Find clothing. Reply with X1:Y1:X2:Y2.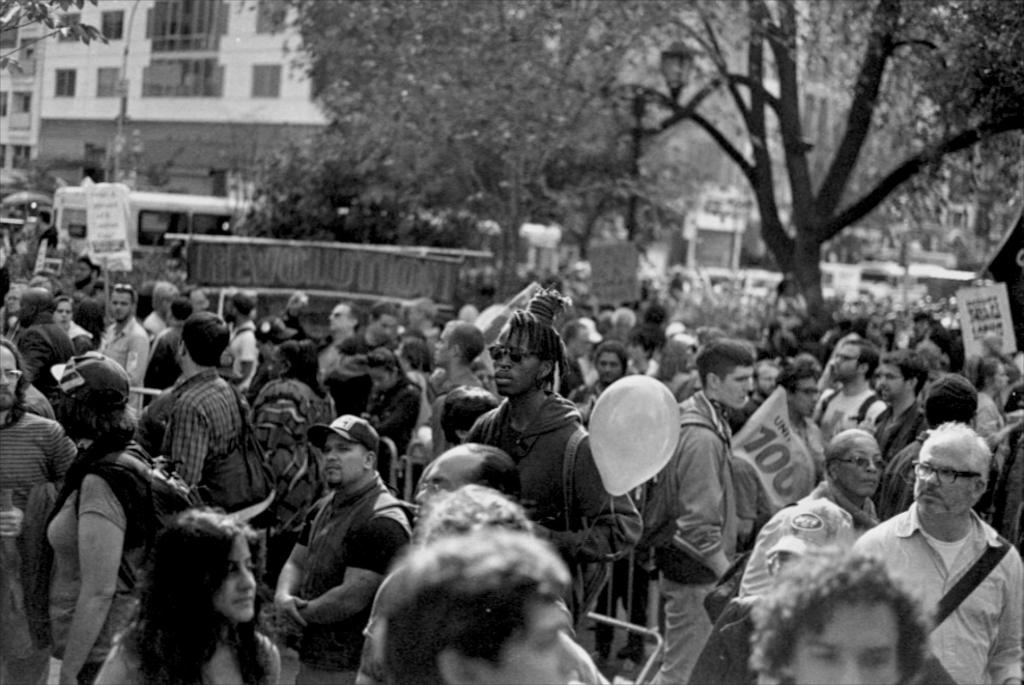
164:366:251:503.
